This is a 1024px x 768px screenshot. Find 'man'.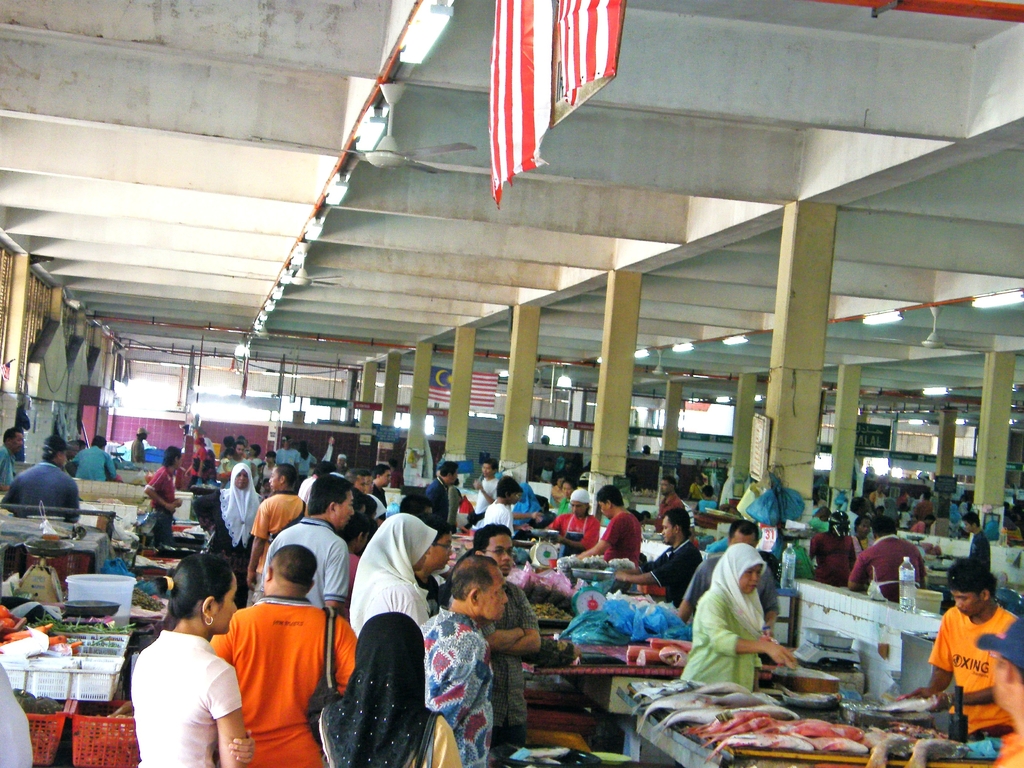
Bounding box: {"left": 205, "top": 529, "right": 336, "bottom": 767}.
